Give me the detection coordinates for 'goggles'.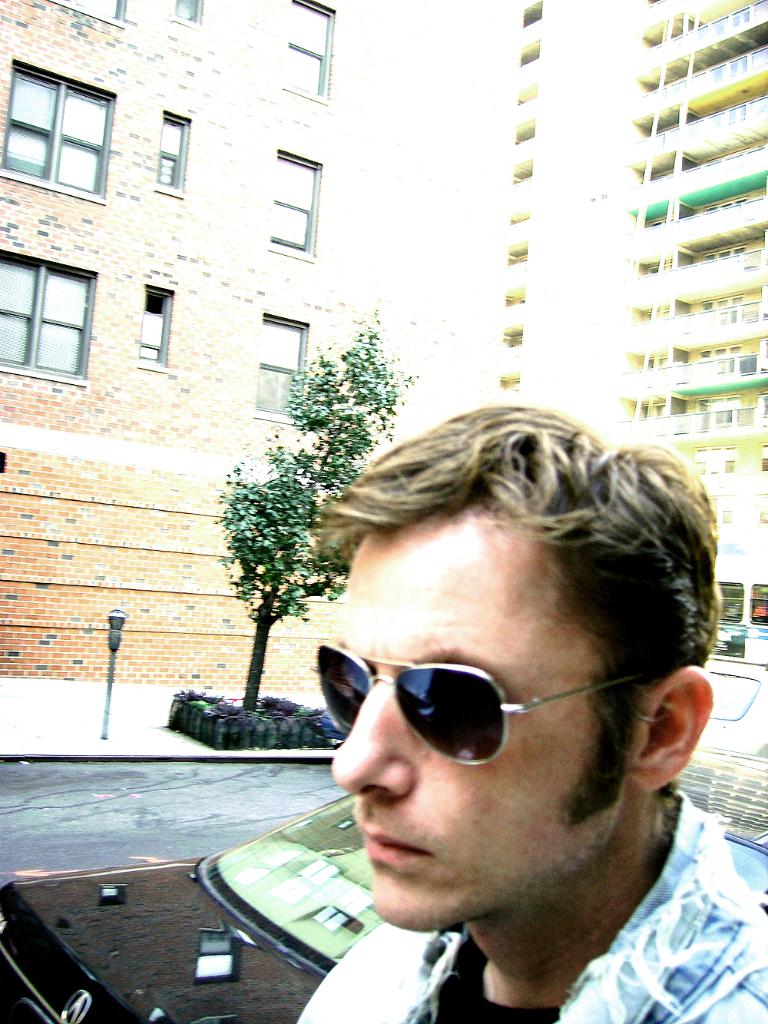
{"x1": 313, "y1": 654, "x2": 616, "y2": 785}.
